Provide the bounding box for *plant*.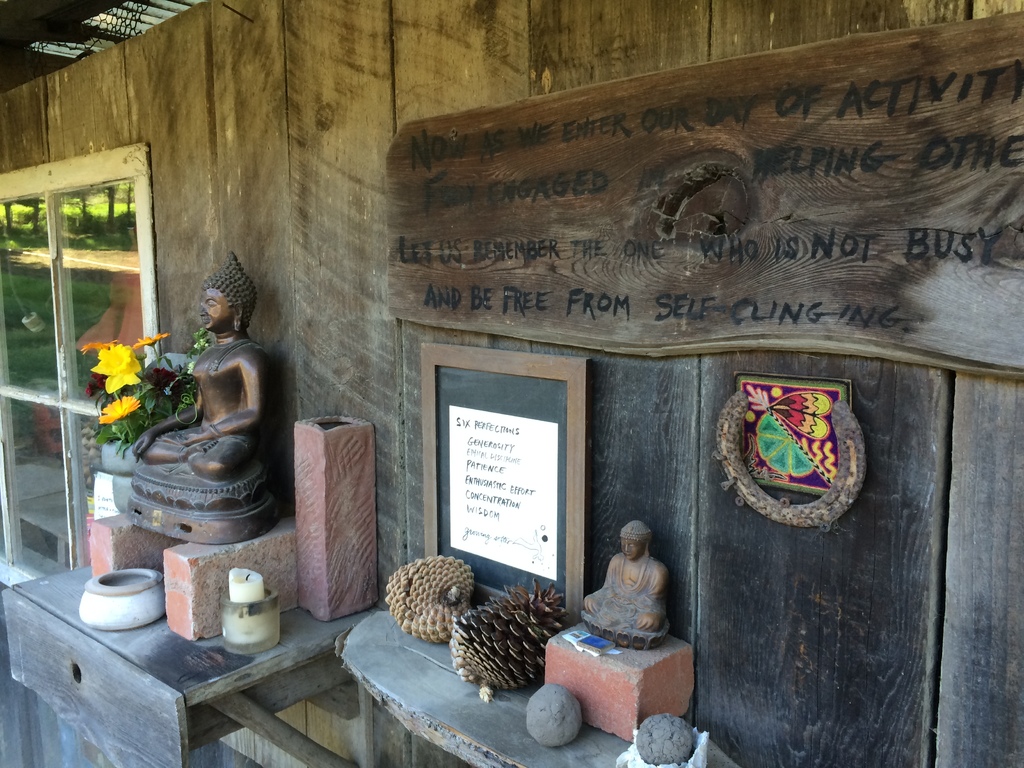
[left=447, top=596, right=568, bottom=687].
